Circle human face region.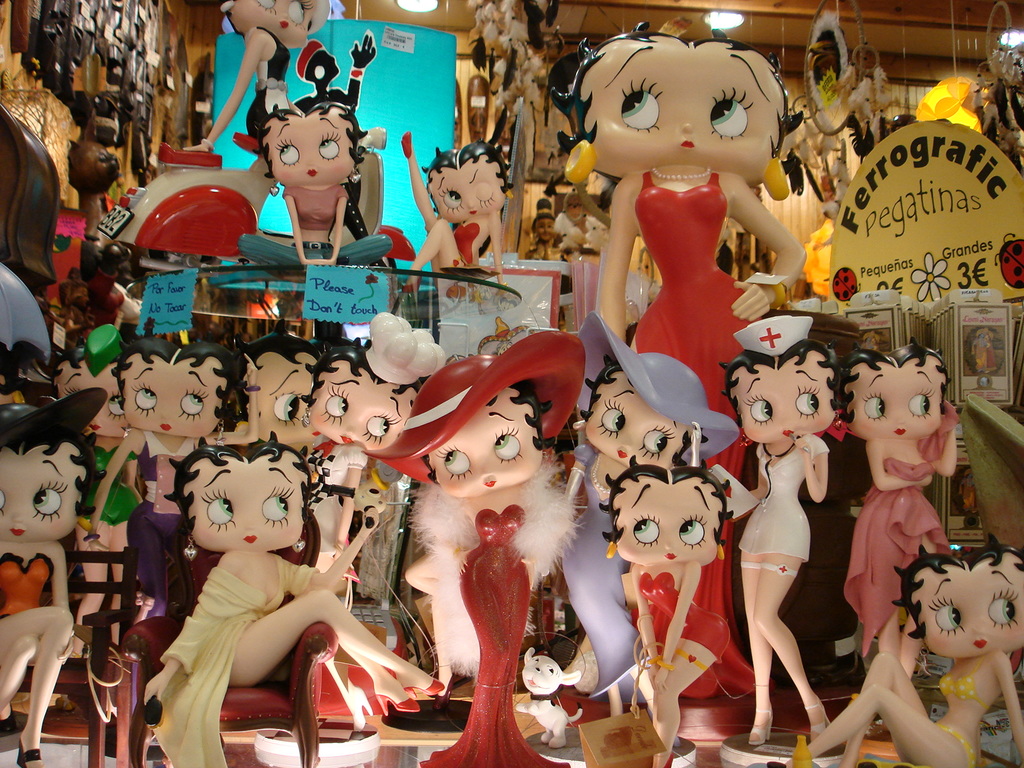
Region: [x1=309, y1=364, x2=413, y2=450].
